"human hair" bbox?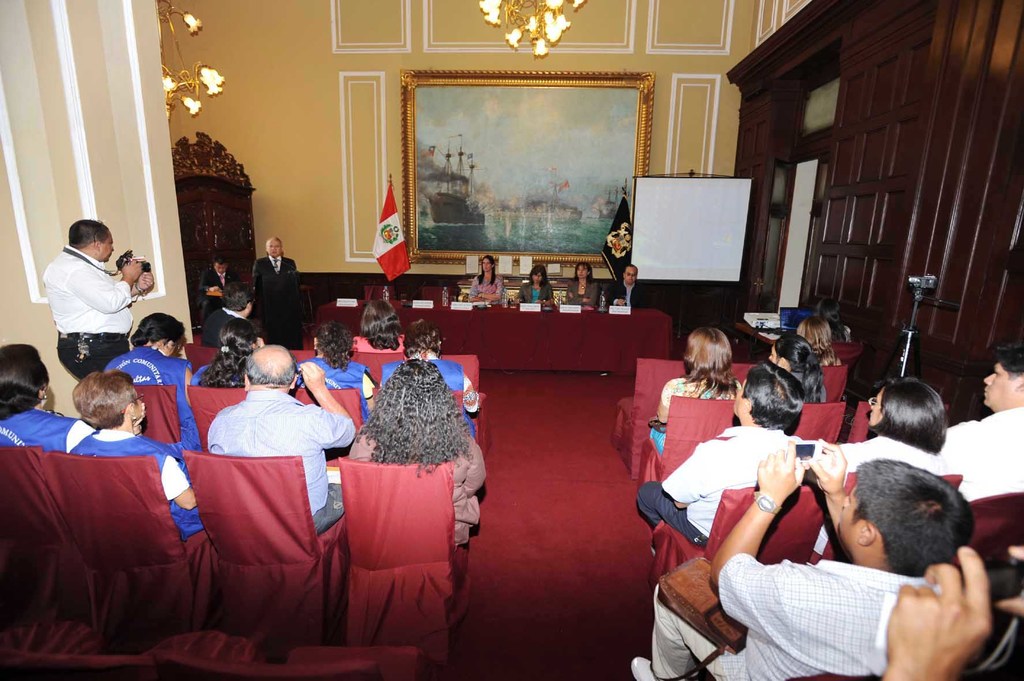
[0, 346, 51, 419]
